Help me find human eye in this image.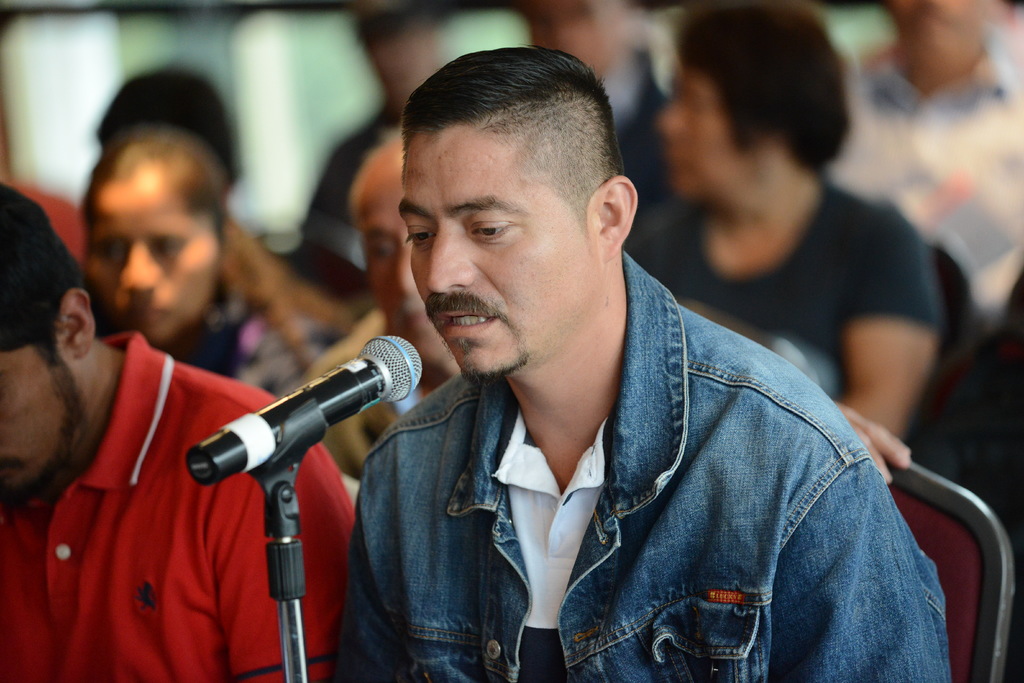
Found it: bbox=(399, 223, 434, 252).
